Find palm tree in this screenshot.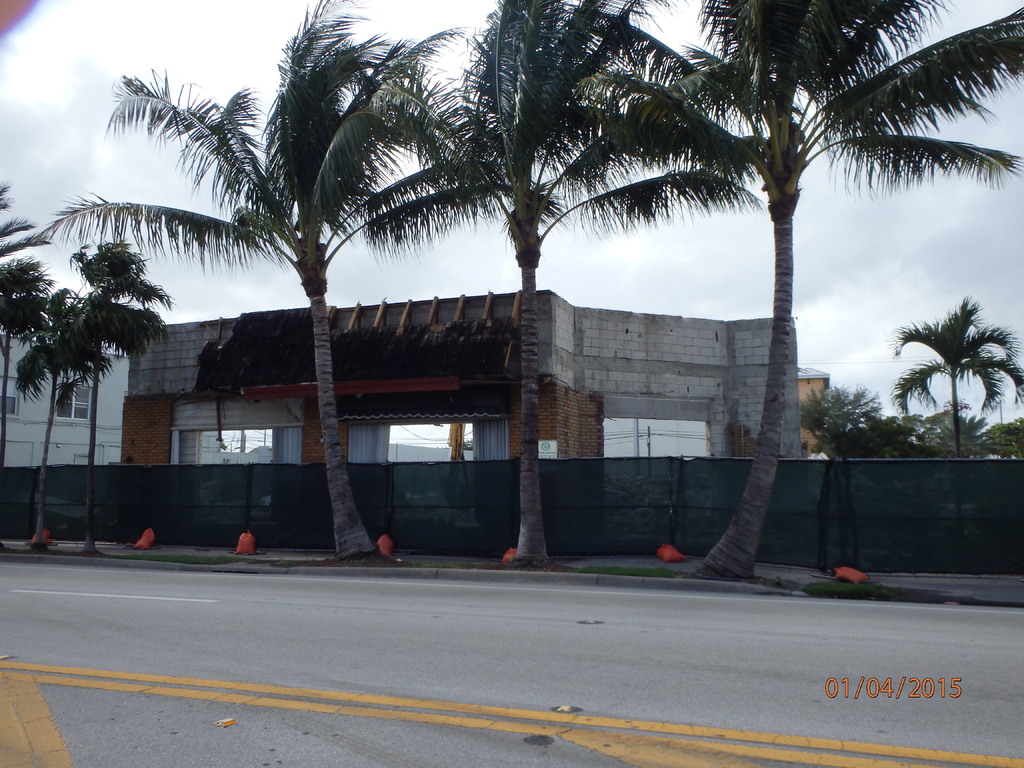
The bounding box for palm tree is (x1=95, y1=0, x2=474, y2=568).
